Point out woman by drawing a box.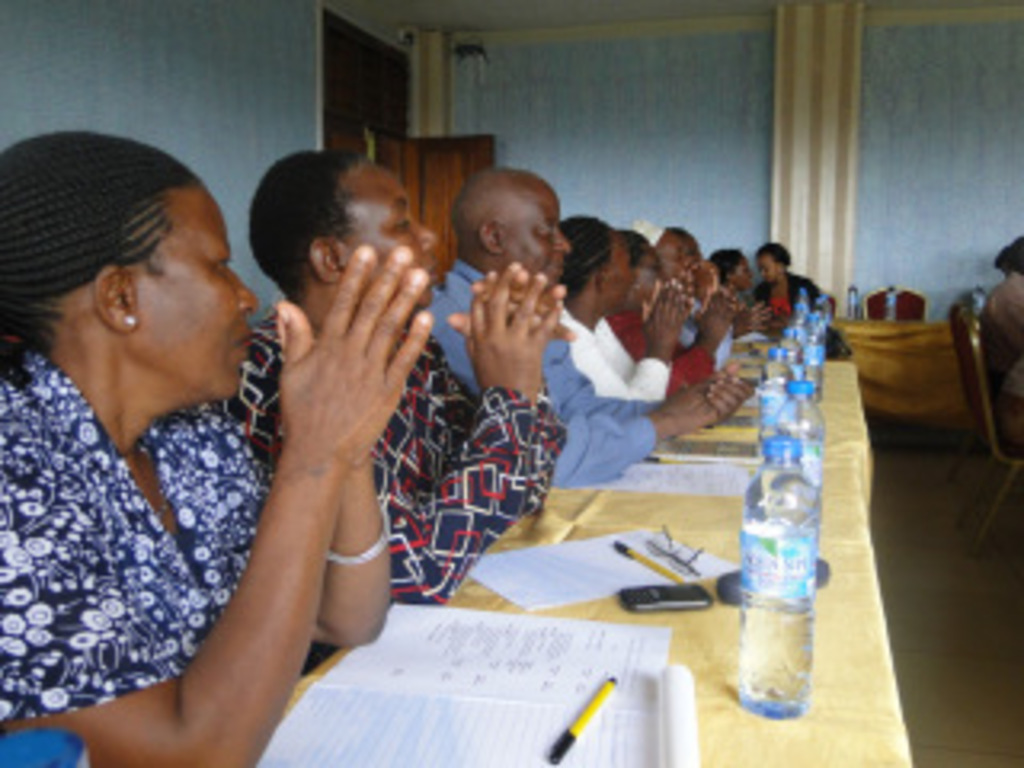
box=[749, 240, 822, 314].
